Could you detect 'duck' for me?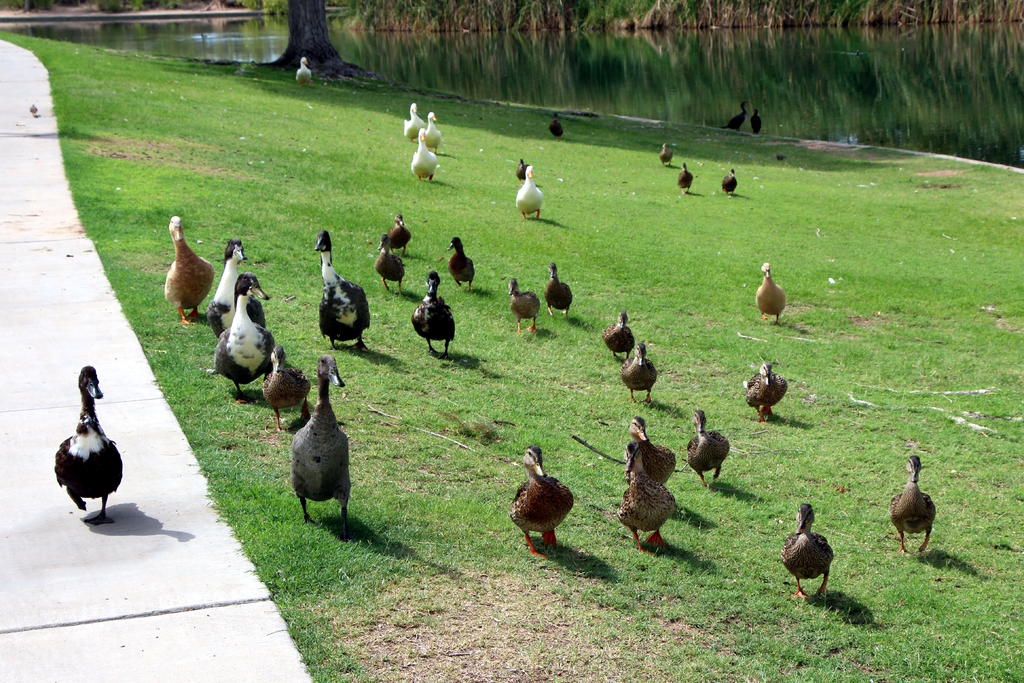
Detection result: [left=689, top=413, right=737, bottom=491].
